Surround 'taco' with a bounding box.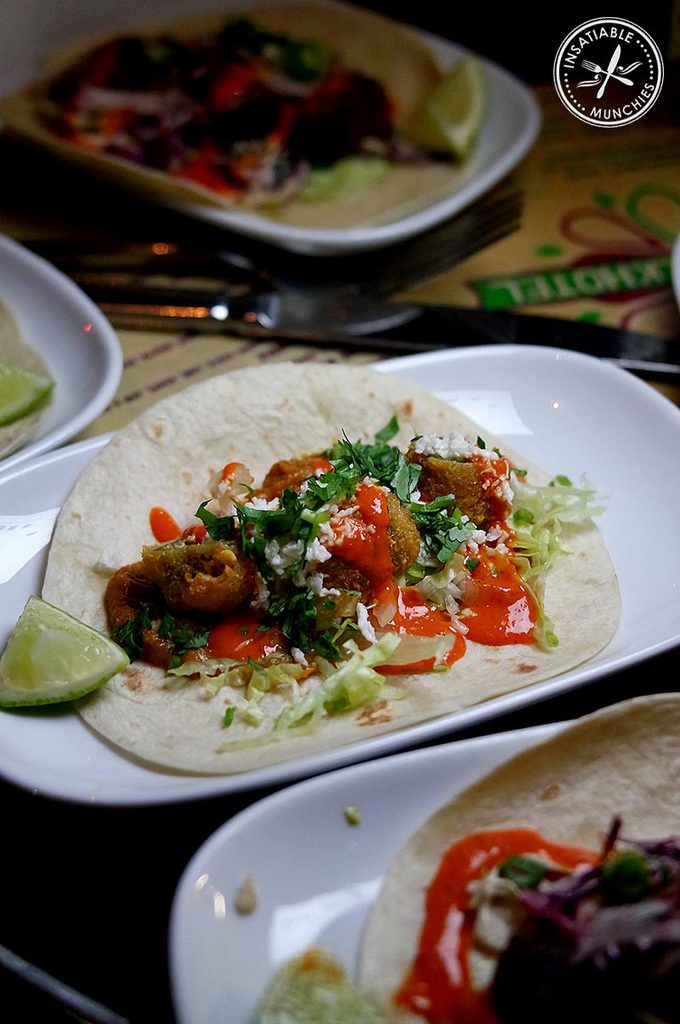
left=349, top=690, right=679, bottom=1023.
